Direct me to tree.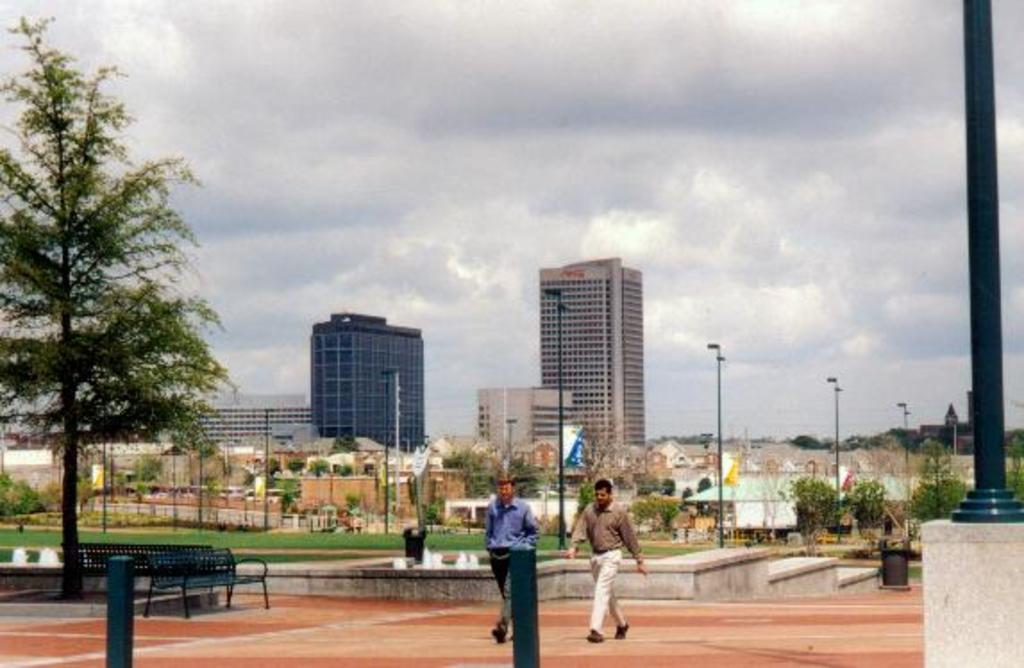
Direction: locate(840, 477, 890, 543).
